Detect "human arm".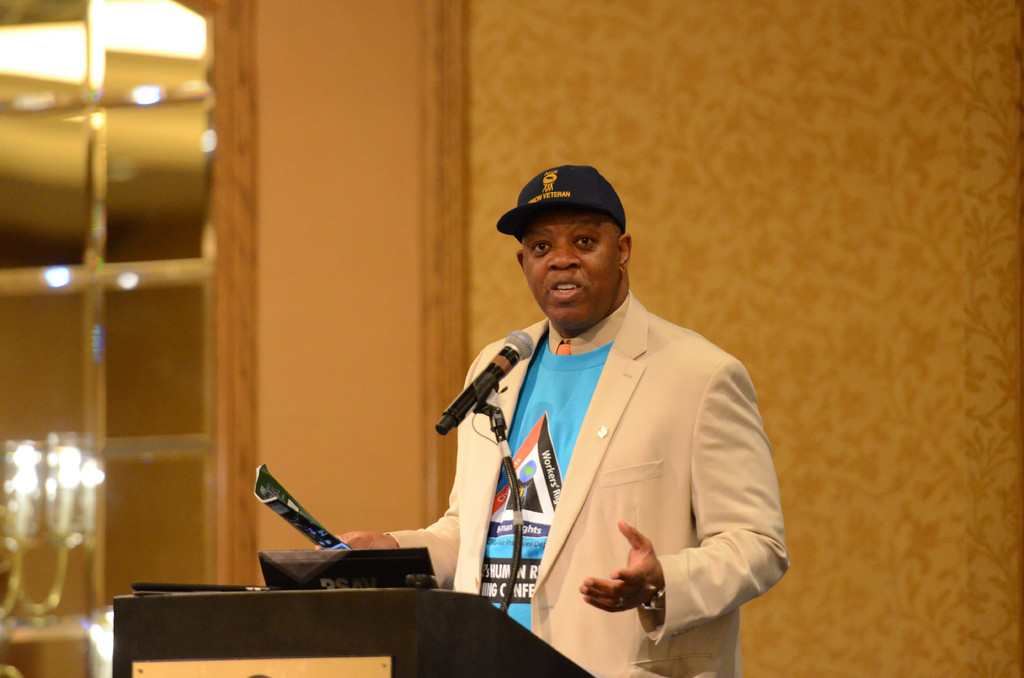
Detected at BBox(311, 485, 472, 592).
